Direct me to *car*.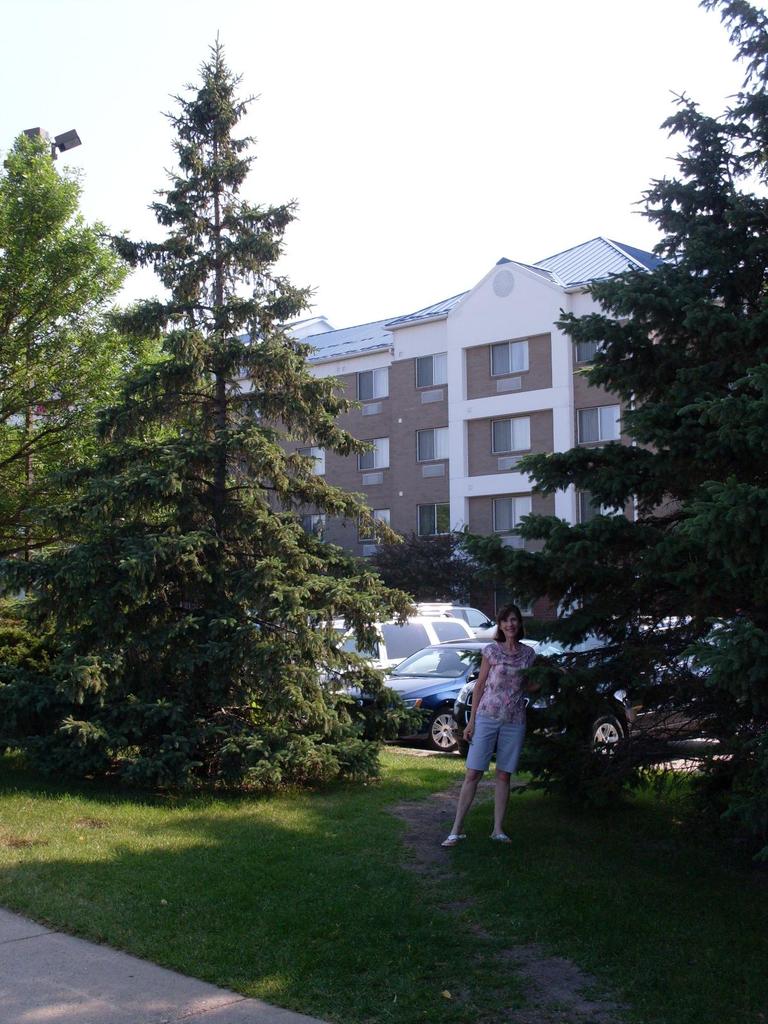
Direction: x1=396, y1=607, x2=534, y2=748.
